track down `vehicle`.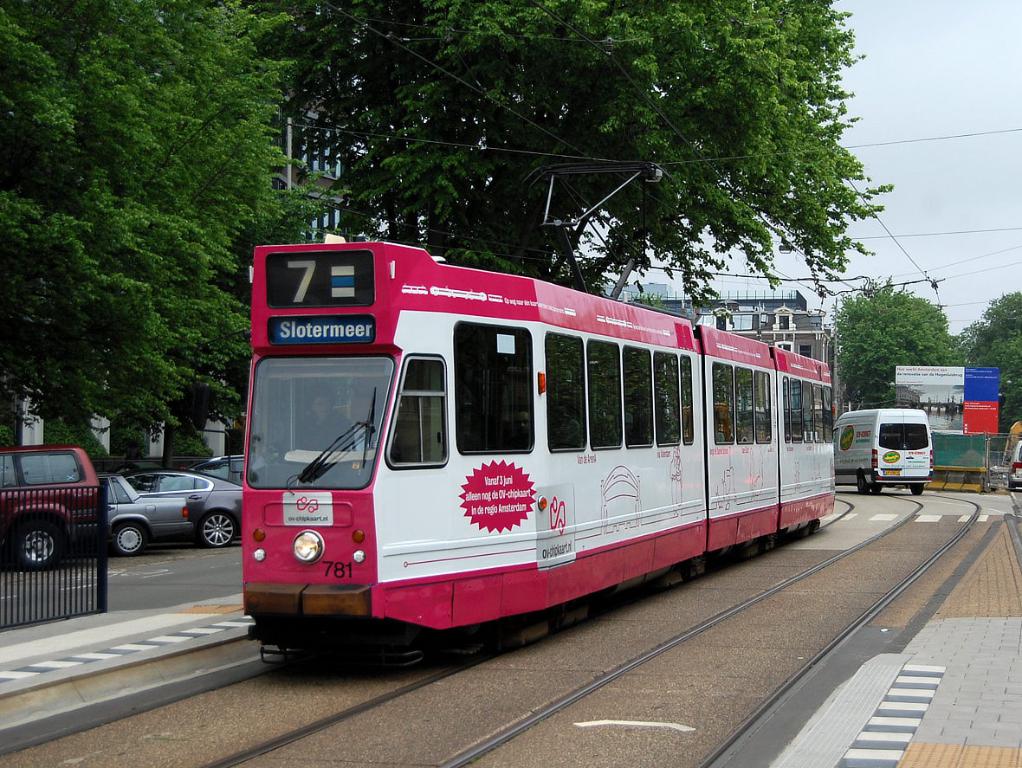
Tracked to l=187, t=454, r=265, b=491.
